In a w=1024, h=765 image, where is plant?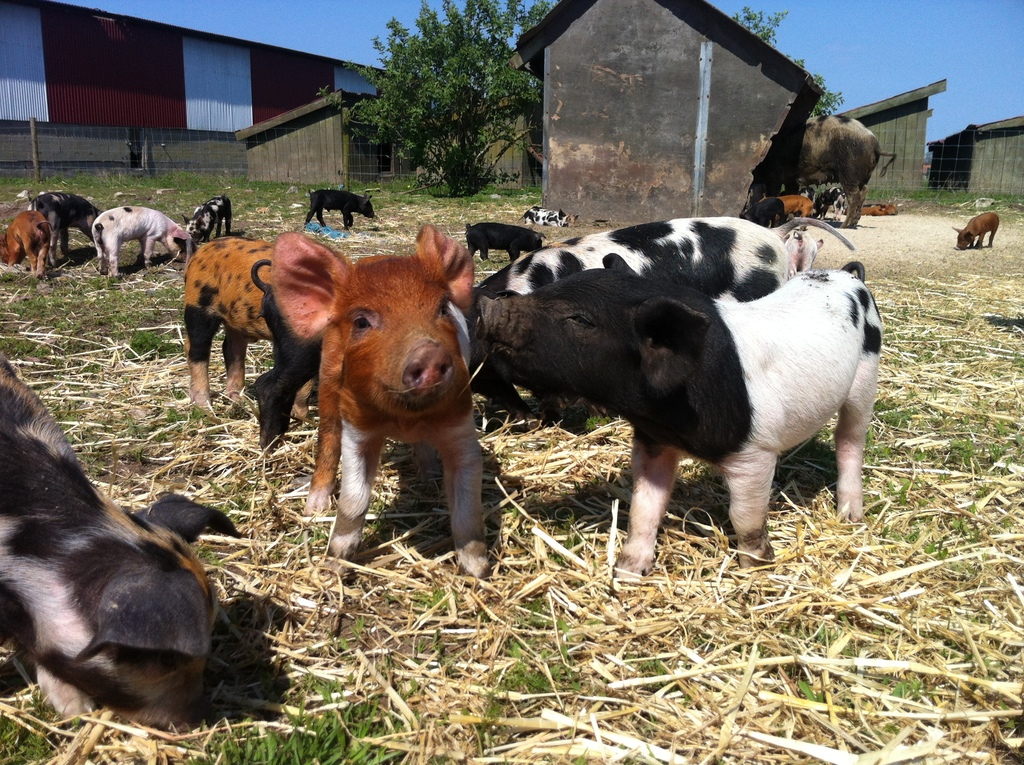
166/407/193/423.
